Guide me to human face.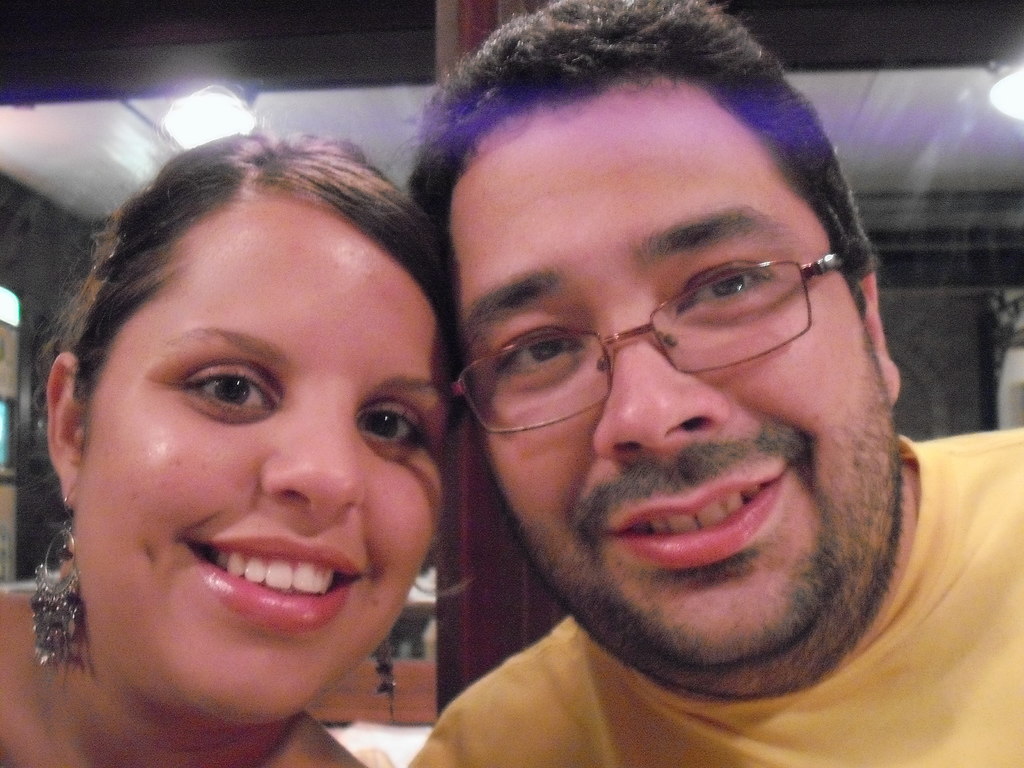
Guidance: box(447, 84, 894, 666).
